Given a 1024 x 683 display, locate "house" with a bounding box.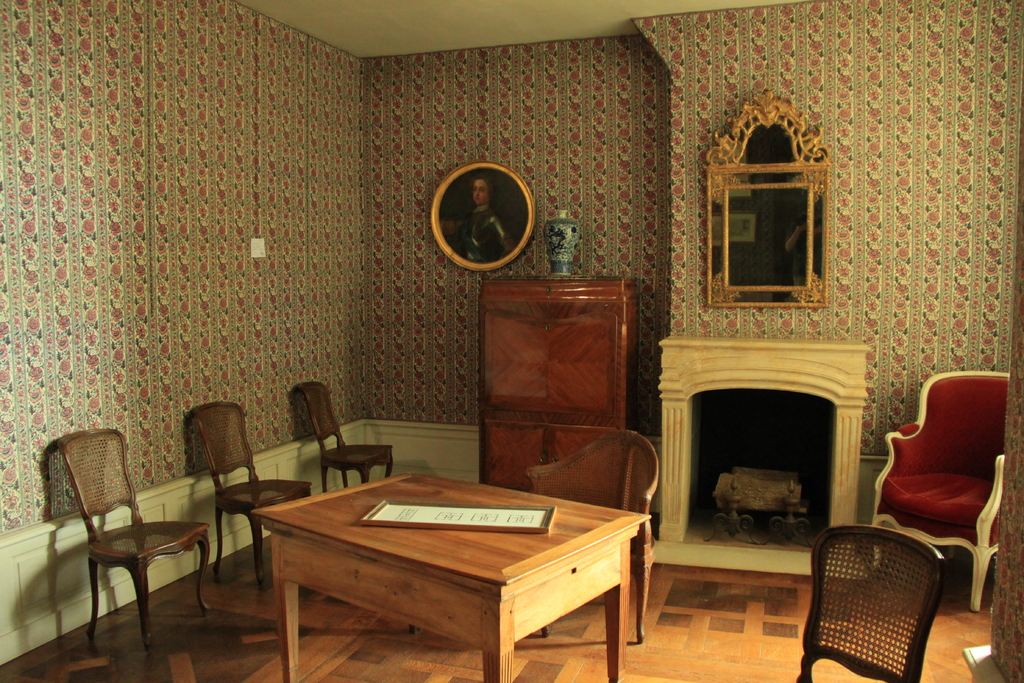
Located: [23, 34, 1023, 668].
